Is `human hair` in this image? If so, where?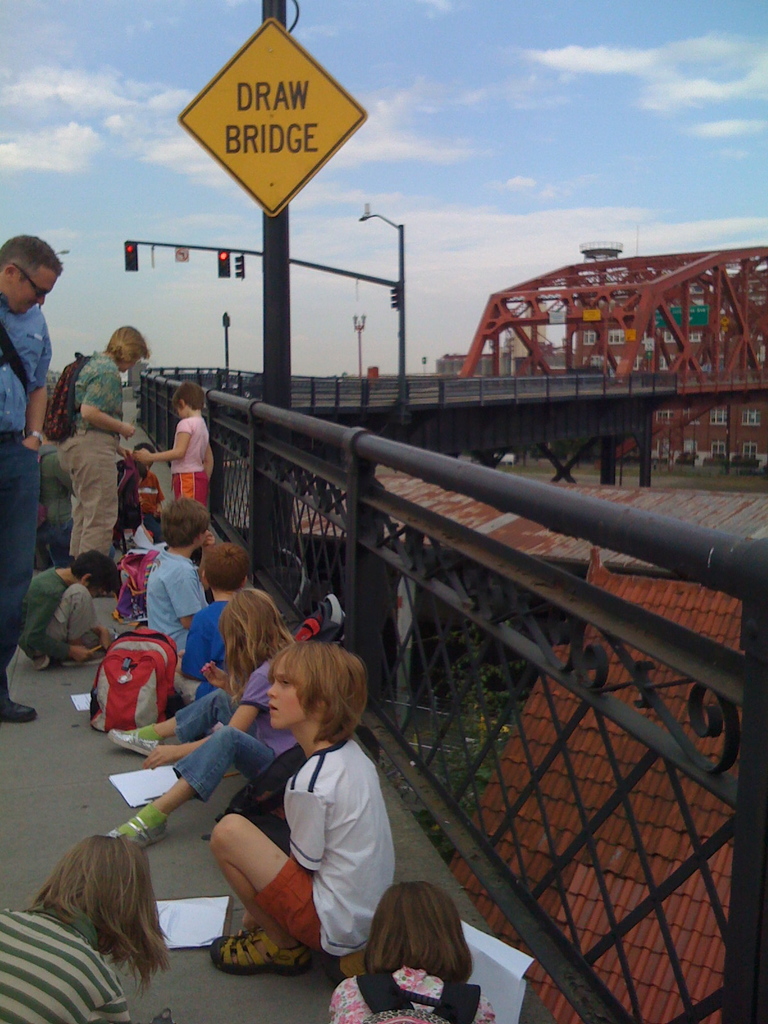
Yes, at rect(268, 636, 369, 748).
